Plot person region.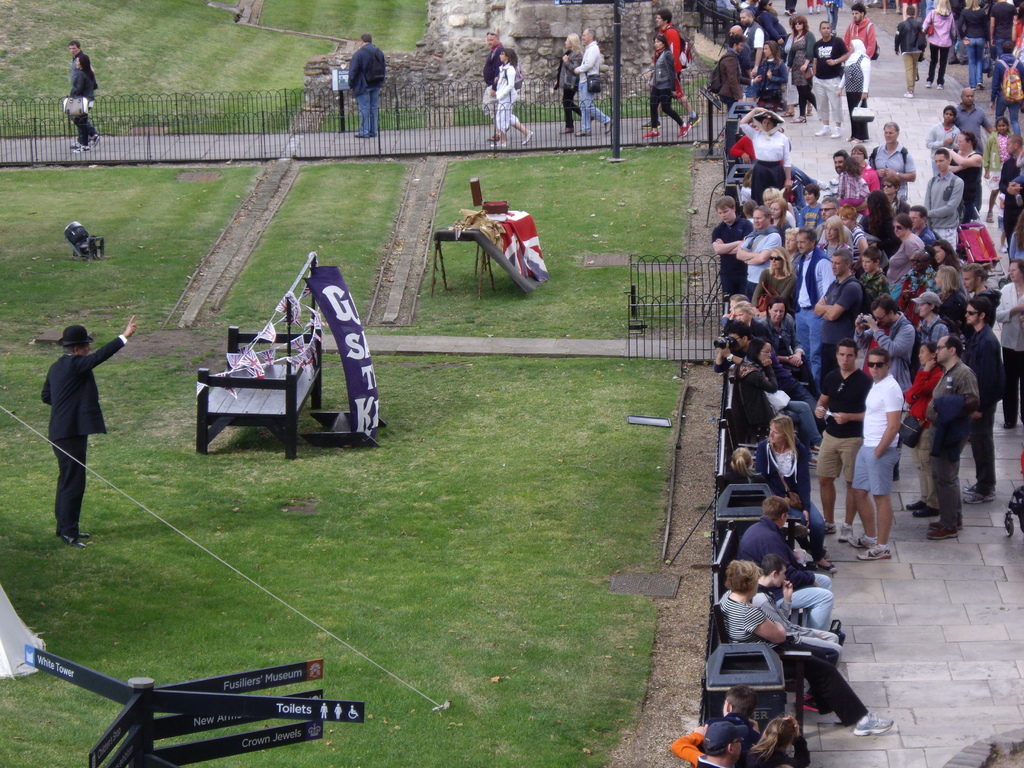
Plotted at left=709, top=557, right=900, bottom=746.
